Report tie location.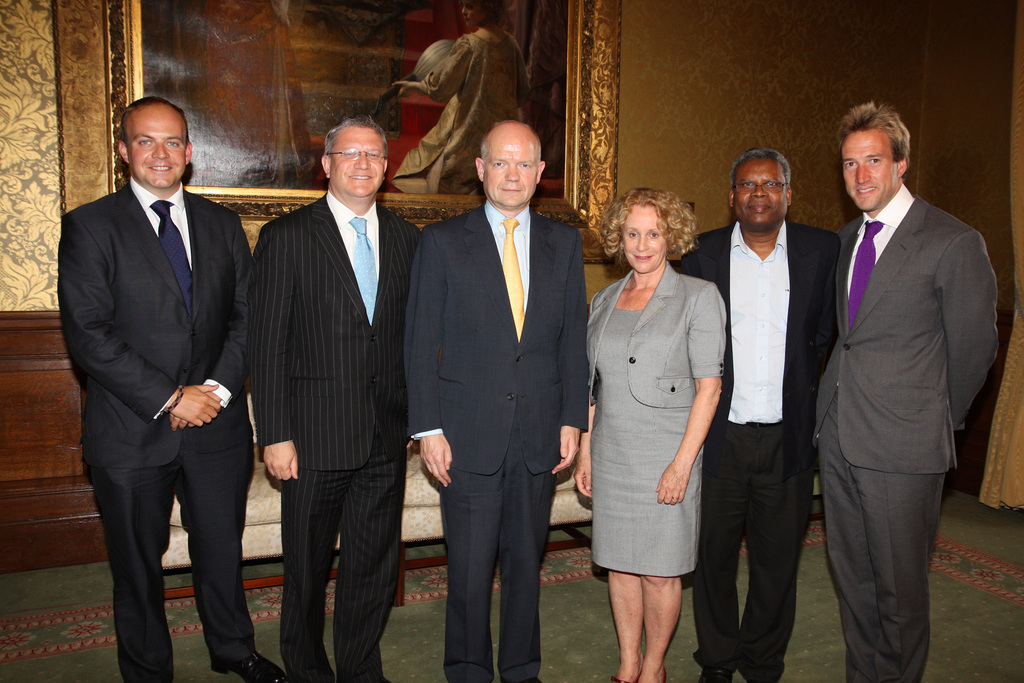
Report: pyautogui.locateOnScreen(852, 215, 882, 330).
